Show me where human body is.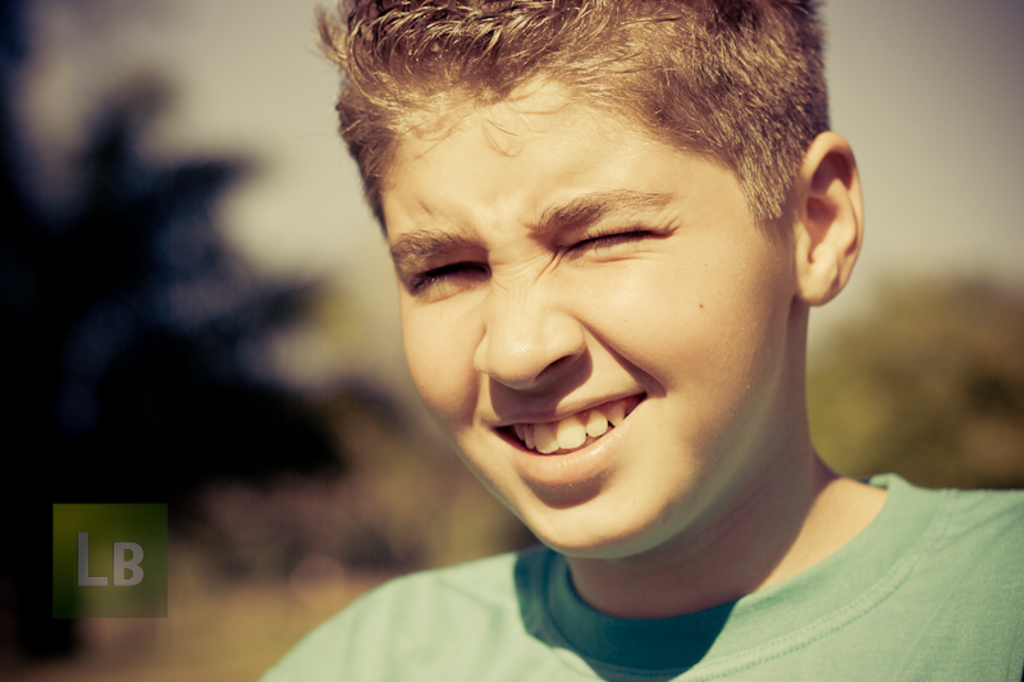
human body is at region(251, 0, 1023, 681).
